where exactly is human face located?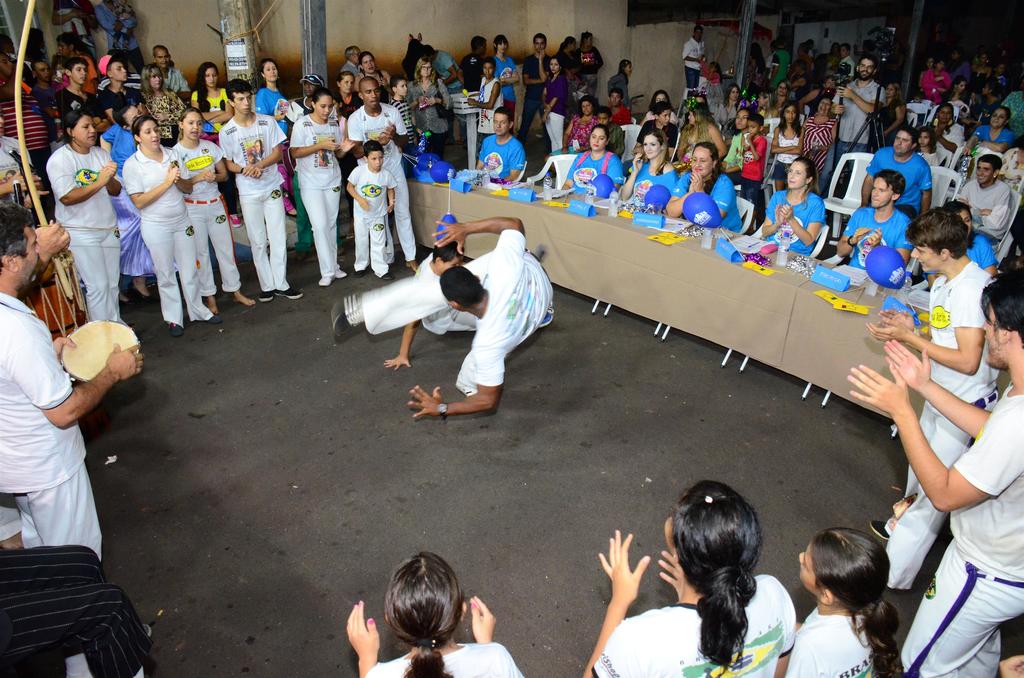
Its bounding box is {"x1": 817, "y1": 98, "x2": 831, "y2": 114}.
